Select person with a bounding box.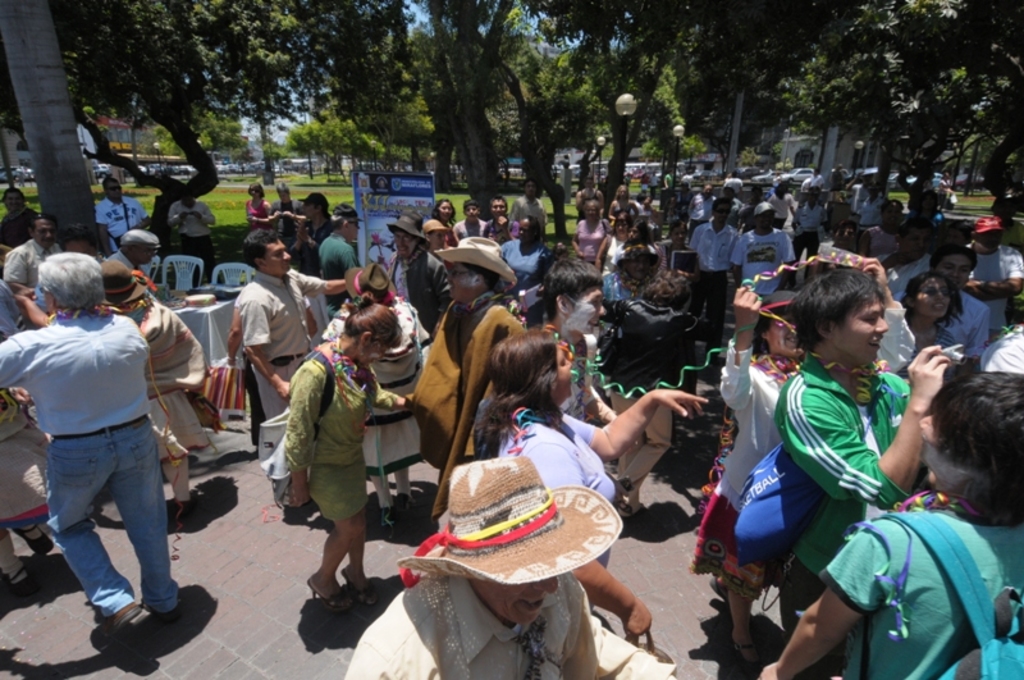
pyautogui.locateOnScreen(691, 197, 737, 311).
